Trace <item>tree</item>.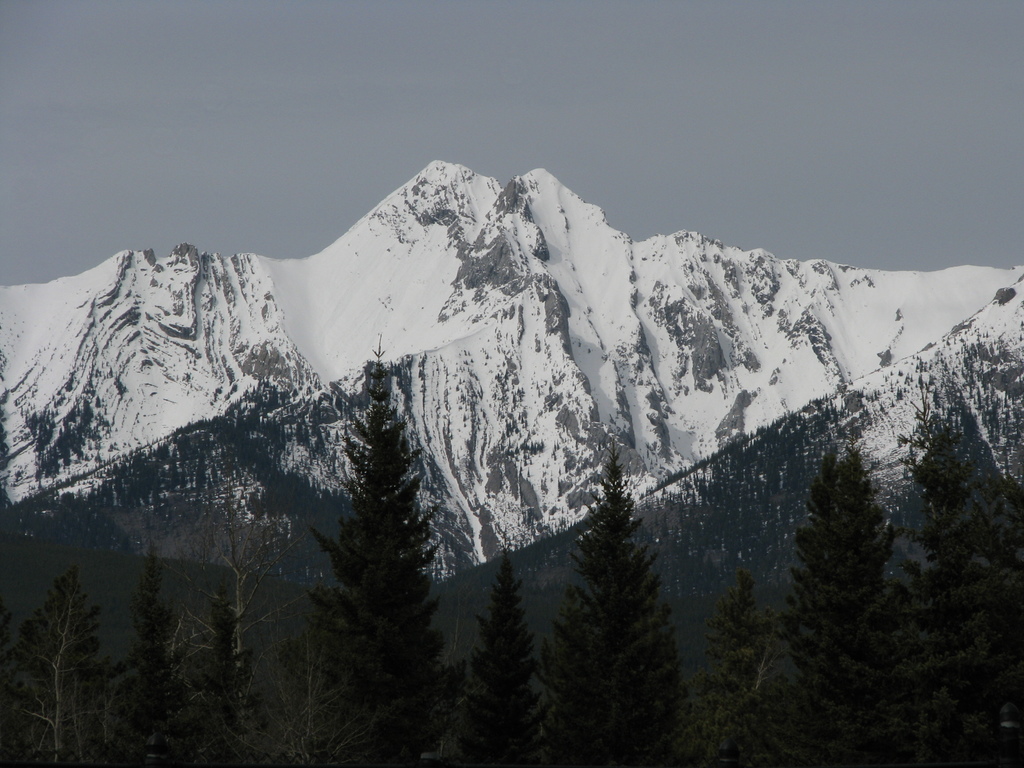
Traced to (545, 444, 670, 767).
